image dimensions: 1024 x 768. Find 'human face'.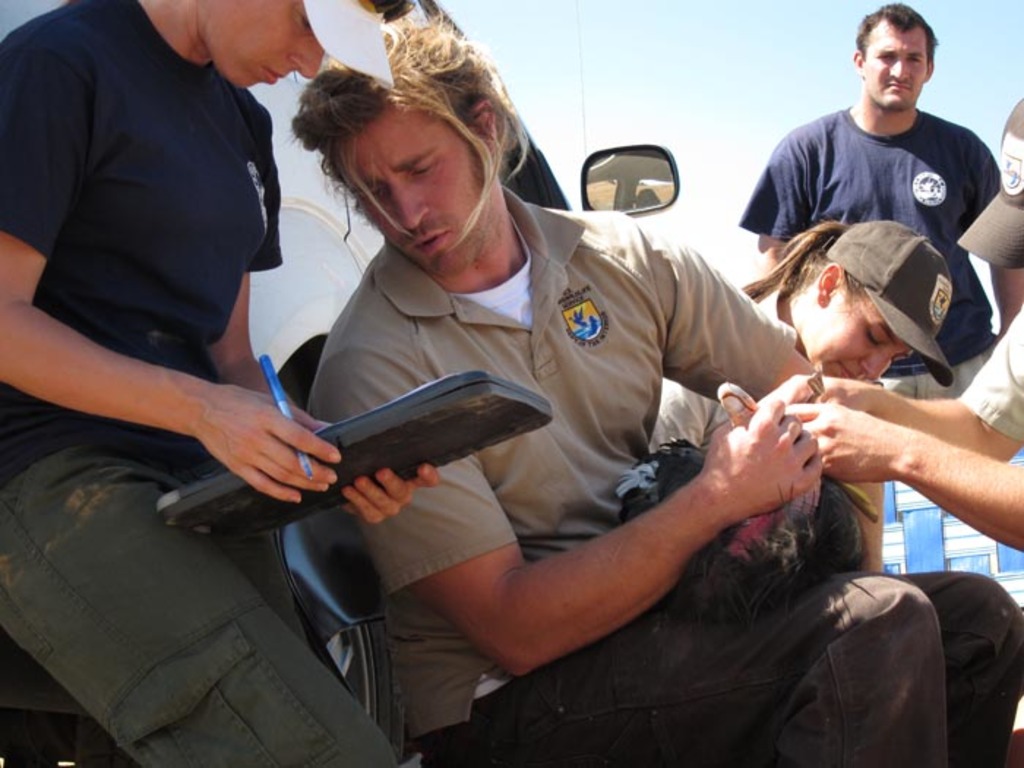
bbox=(203, 0, 325, 89).
